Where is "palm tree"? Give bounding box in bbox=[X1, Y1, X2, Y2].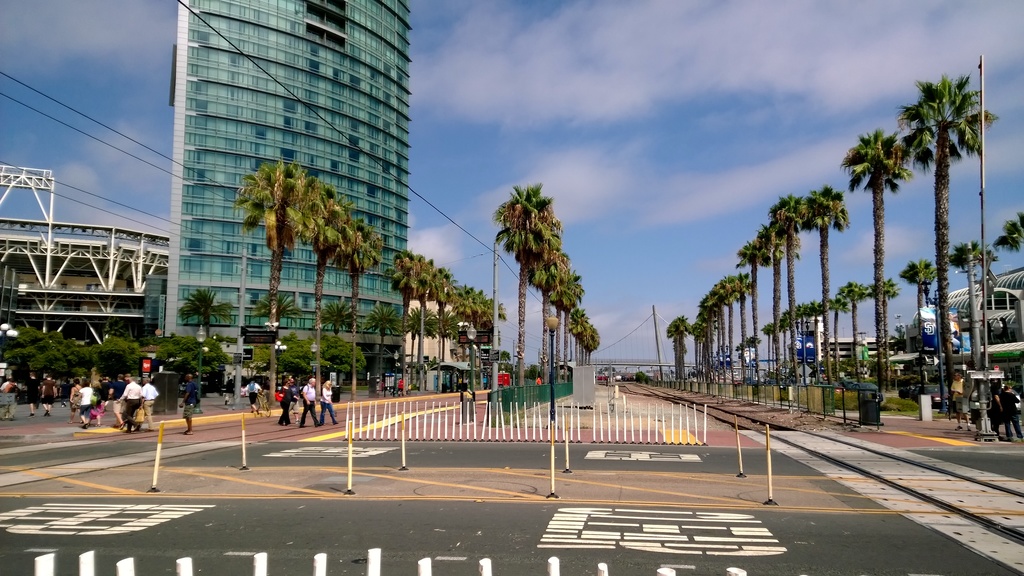
bbox=[442, 283, 480, 393].
